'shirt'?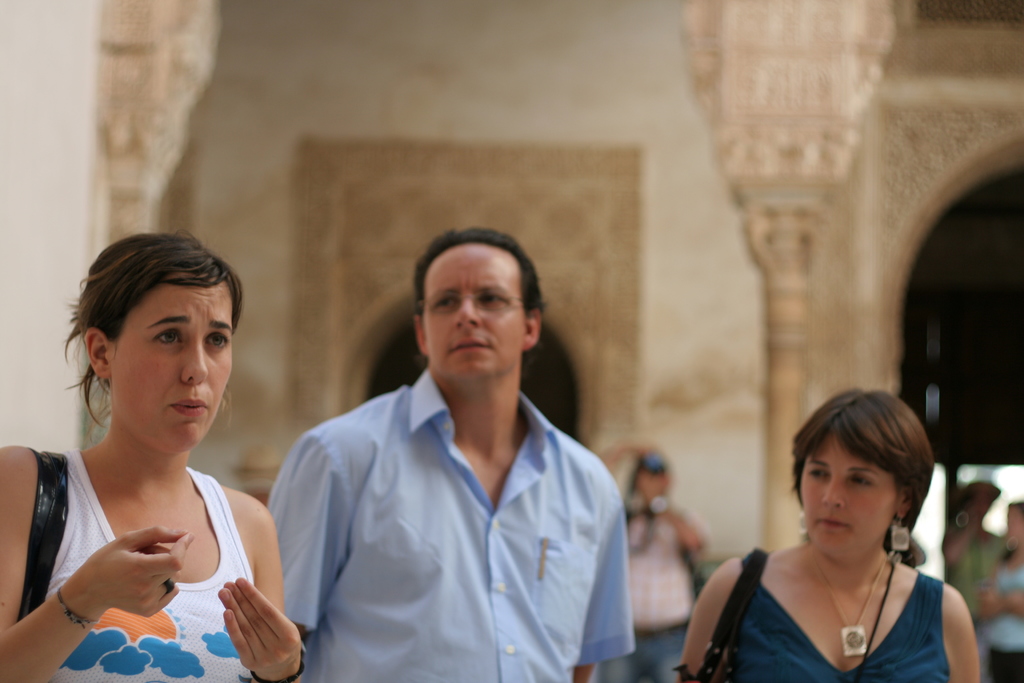
[265, 367, 635, 681]
